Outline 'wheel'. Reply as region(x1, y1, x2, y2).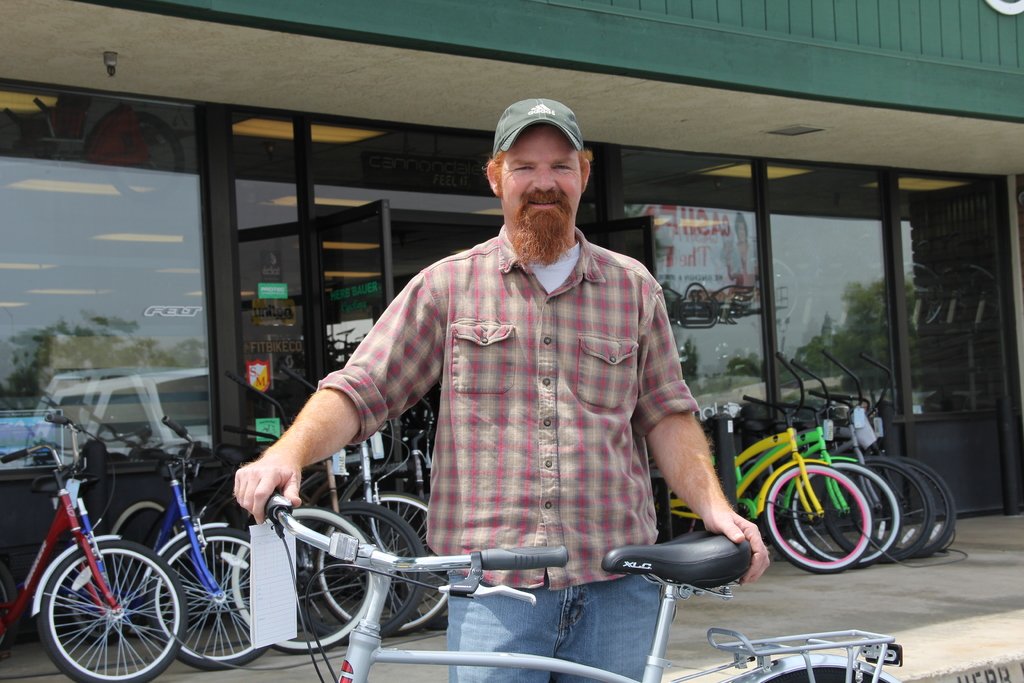
region(111, 501, 181, 622).
